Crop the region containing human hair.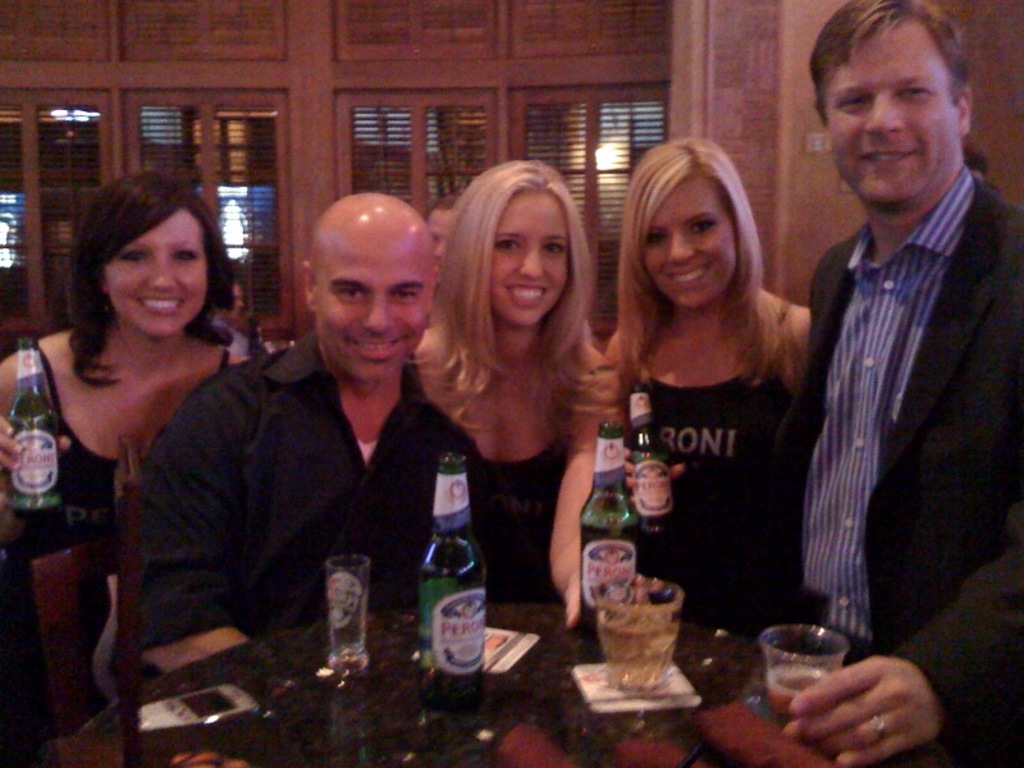
Crop region: rect(604, 138, 804, 399).
